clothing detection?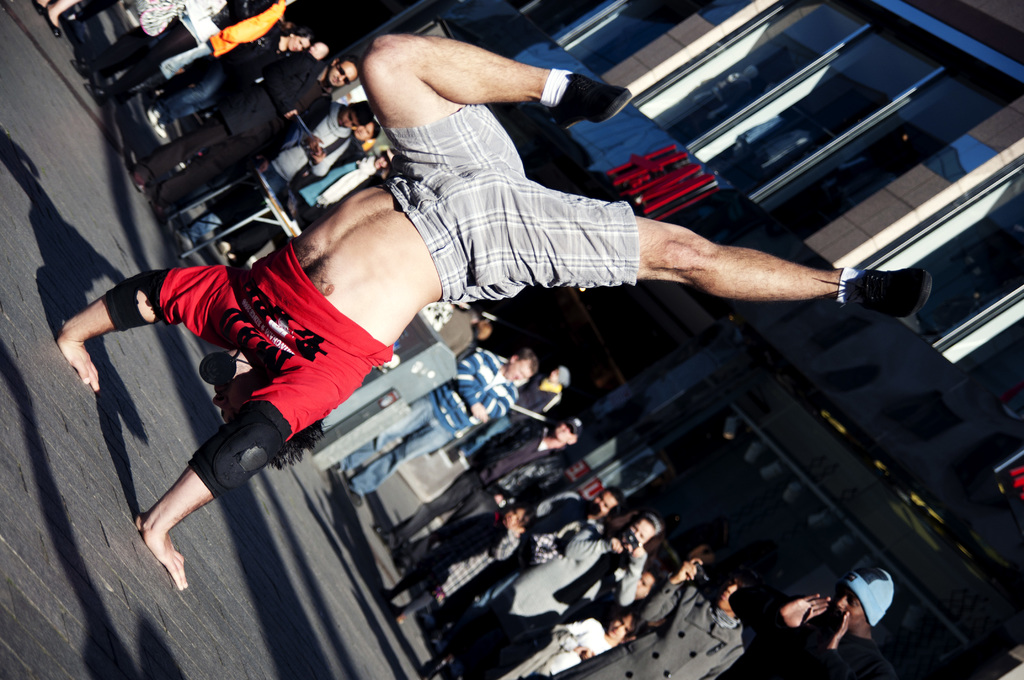
[380,102,637,306]
